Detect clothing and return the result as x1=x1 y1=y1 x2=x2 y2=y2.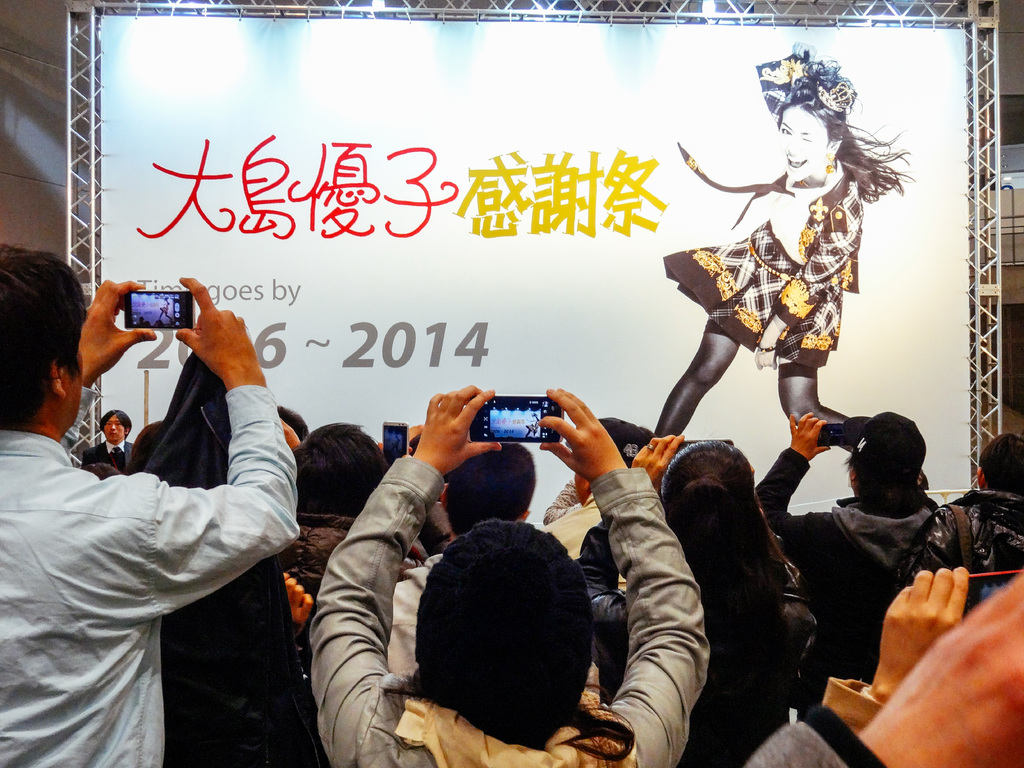
x1=301 y1=455 x2=717 y2=767.
